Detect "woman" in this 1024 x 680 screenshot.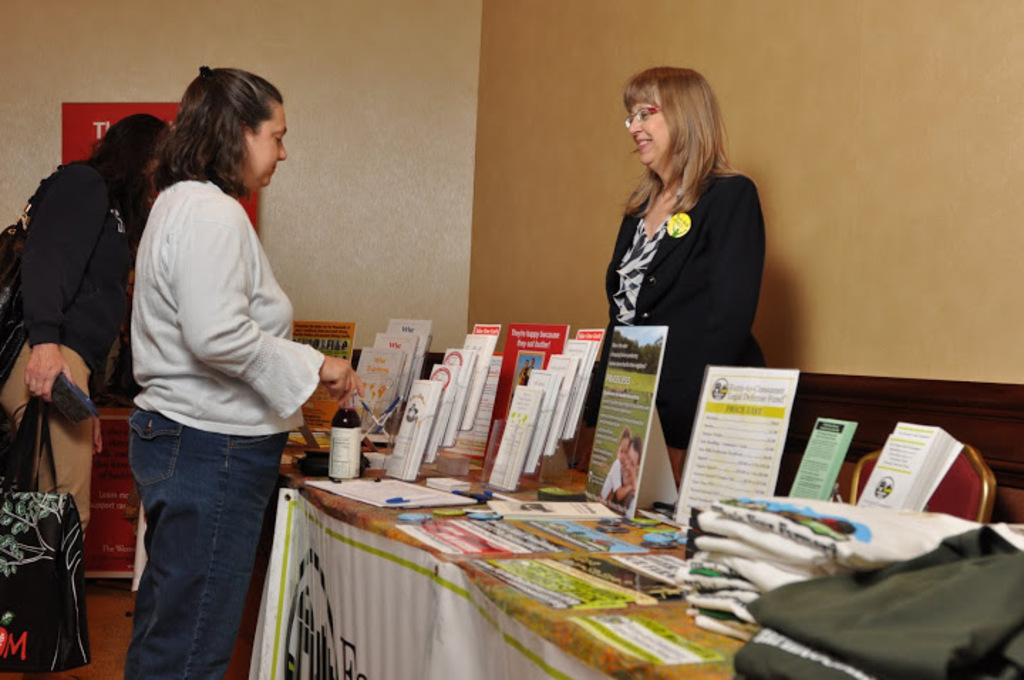
Detection: 600/58/771/459.
